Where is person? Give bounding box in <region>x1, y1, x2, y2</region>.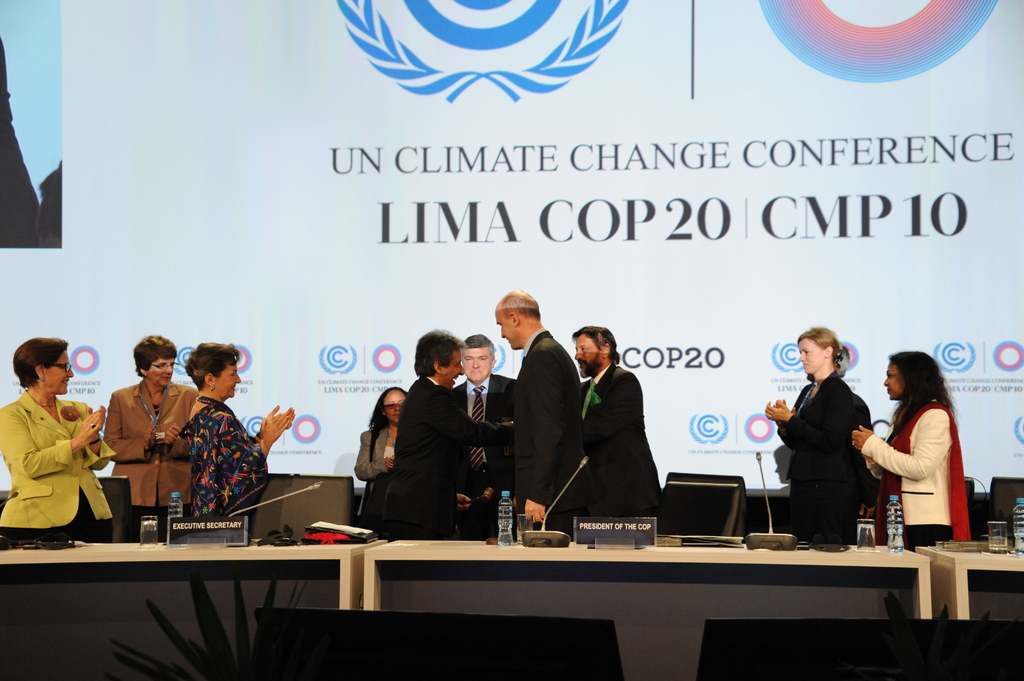
<region>854, 347, 975, 561</region>.
